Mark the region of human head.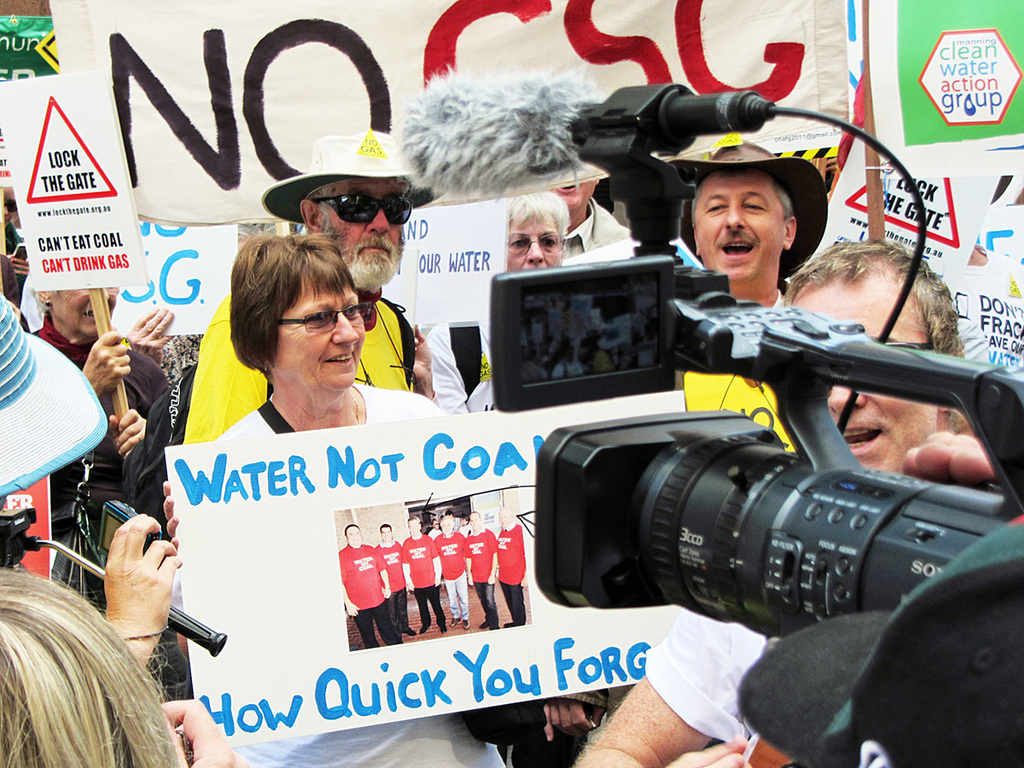
Region: x1=35, y1=282, x2=124, y2=334.
